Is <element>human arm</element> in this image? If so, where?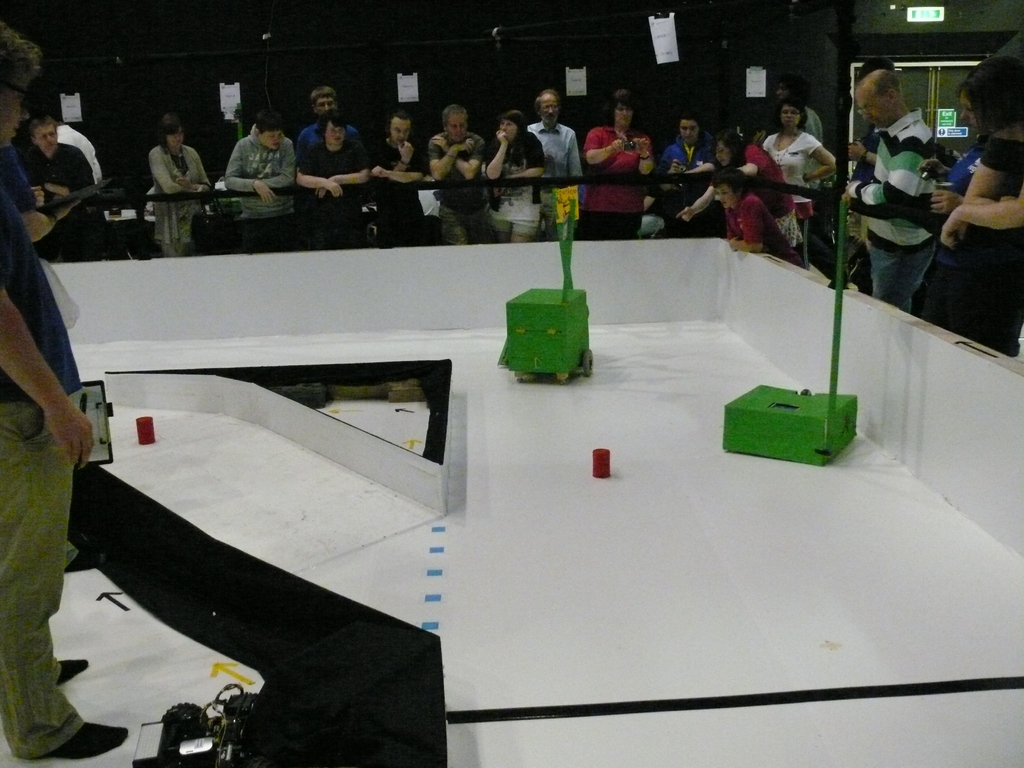
Yes, at Rect(254, 132, 296, 193).
